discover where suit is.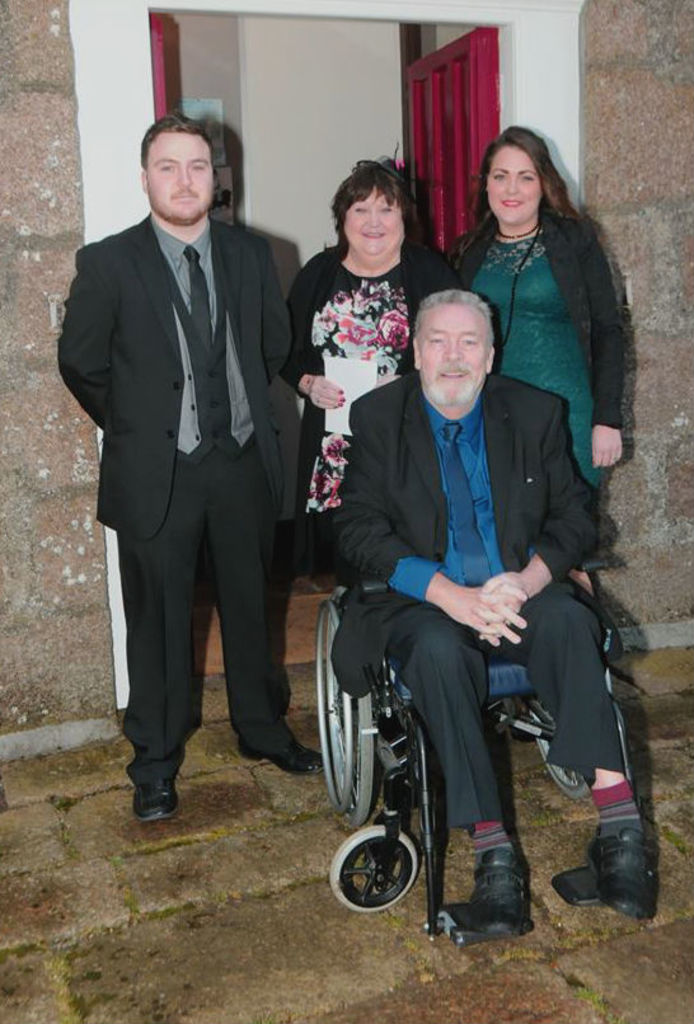
Discovered at BBox(56, 211, 296, 781).
